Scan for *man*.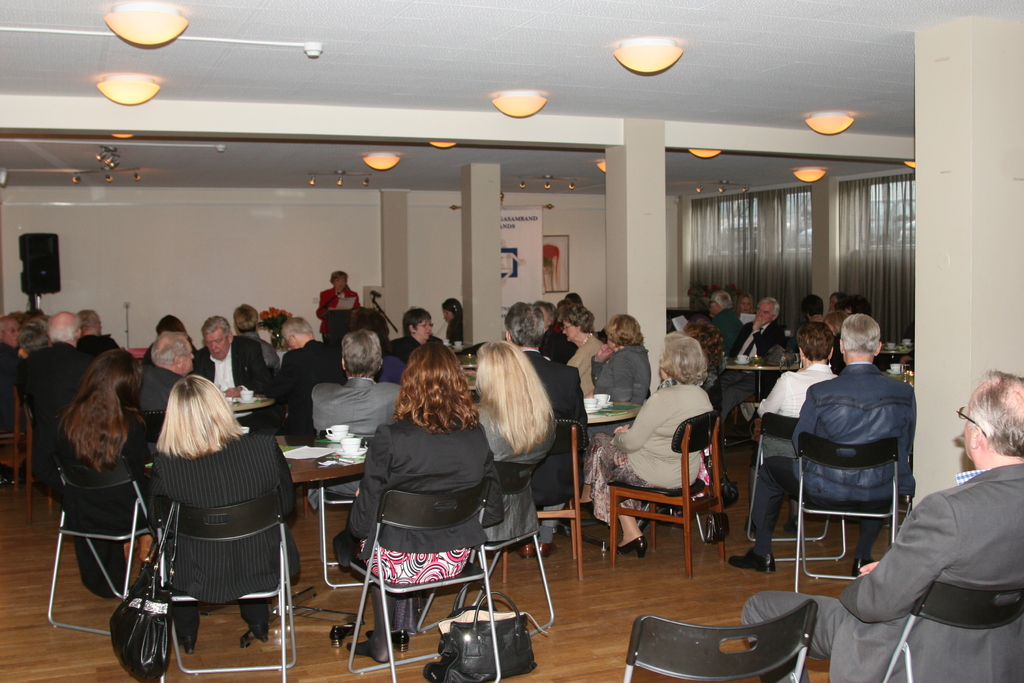
Scan result: locate(307, 331, 403, 504).
